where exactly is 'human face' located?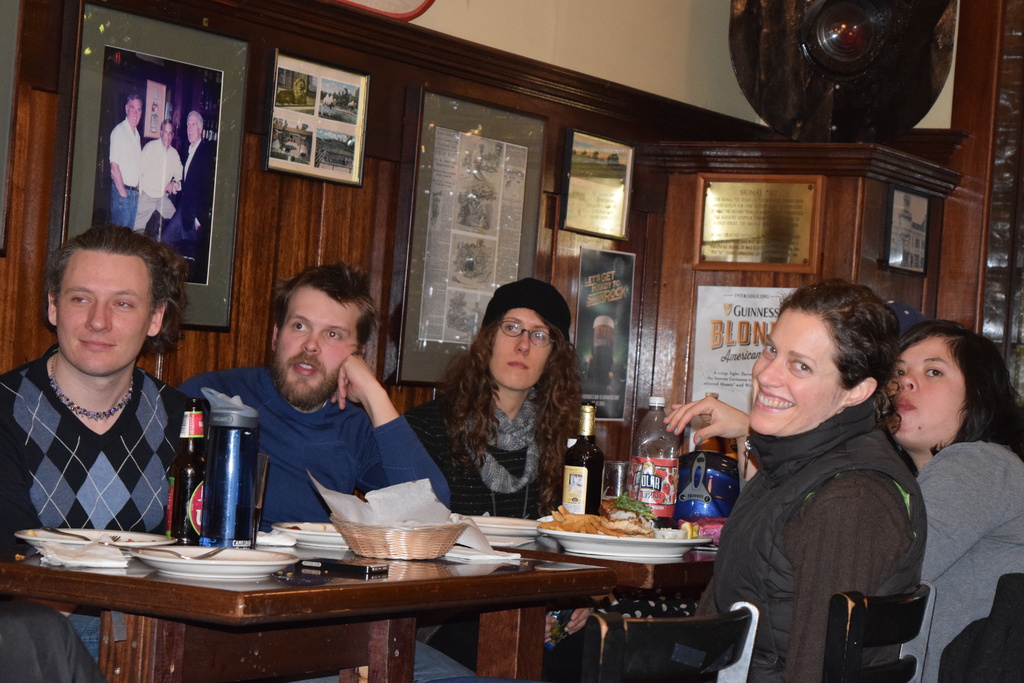
Its bounding box is (left=749, top=306, right=844, bottom=436).
